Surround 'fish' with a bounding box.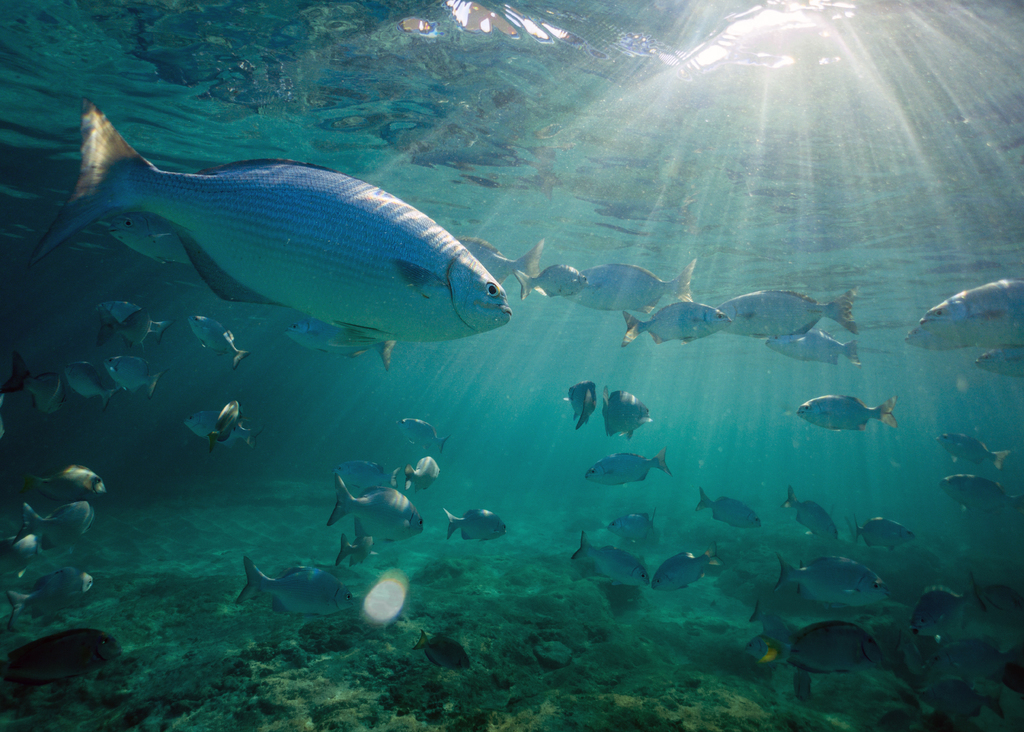
[794, 394, 899, 430].
